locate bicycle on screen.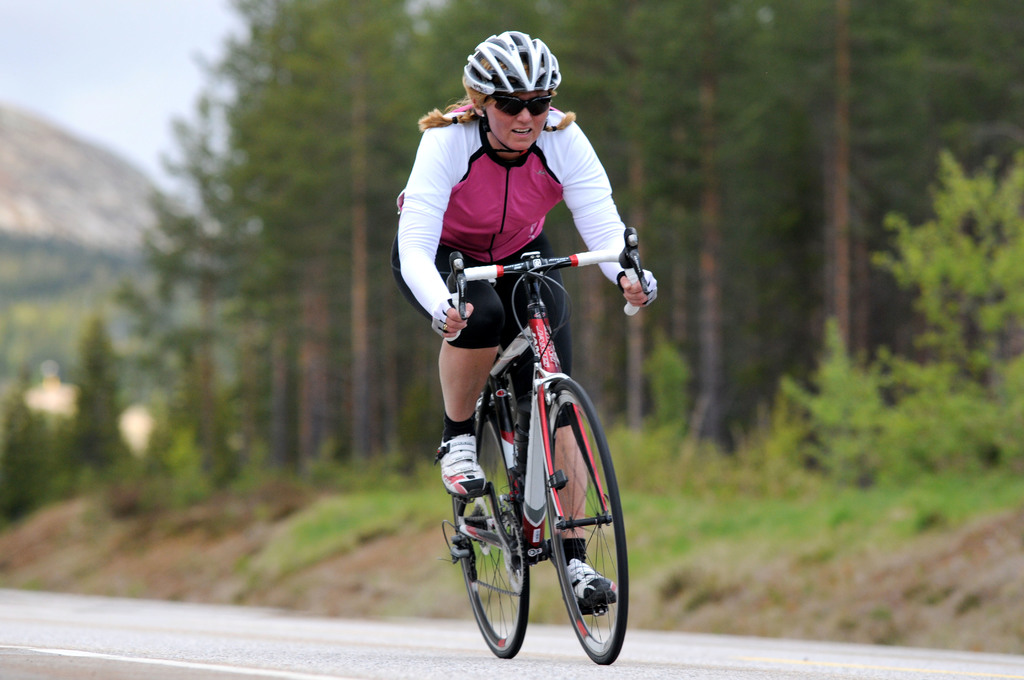
On screen at bbox=(417, 226, 653, 672).
